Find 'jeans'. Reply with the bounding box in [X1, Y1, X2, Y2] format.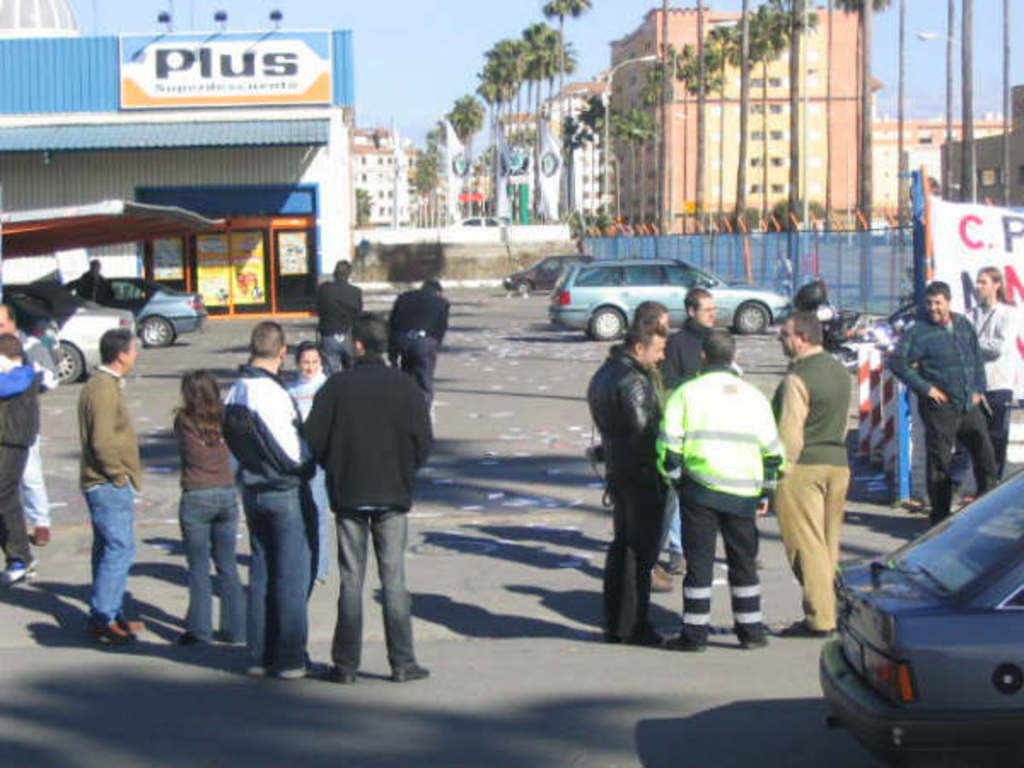
[922, 398, 995, 521].
